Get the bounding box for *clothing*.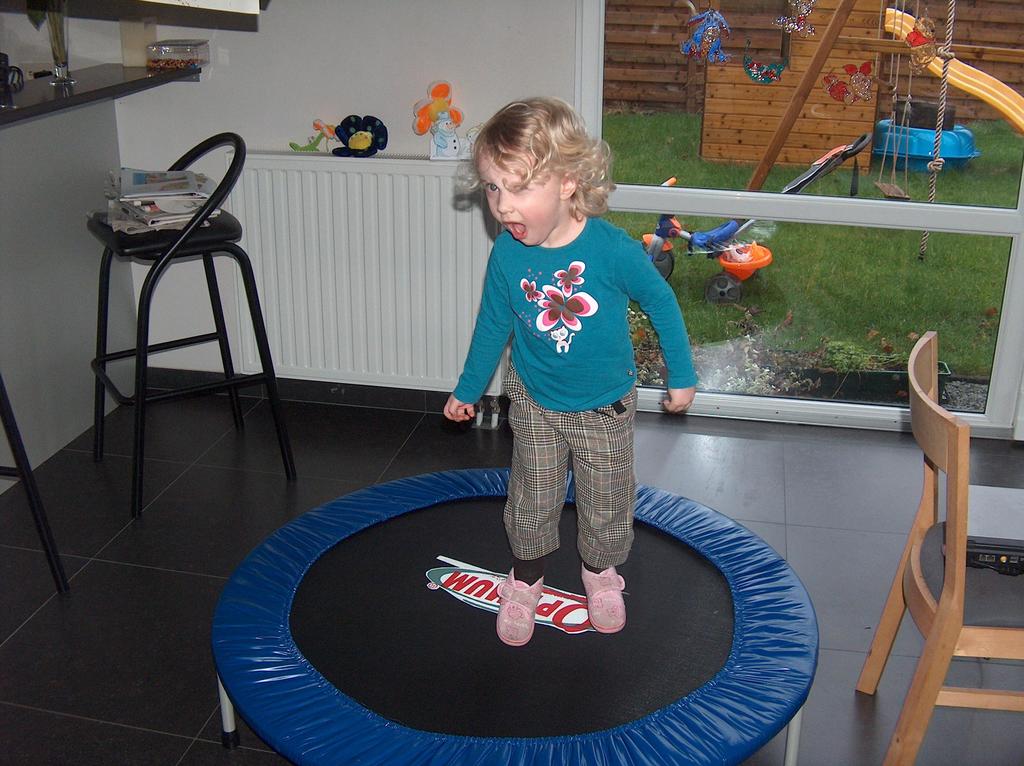
(448,213,701,415).
